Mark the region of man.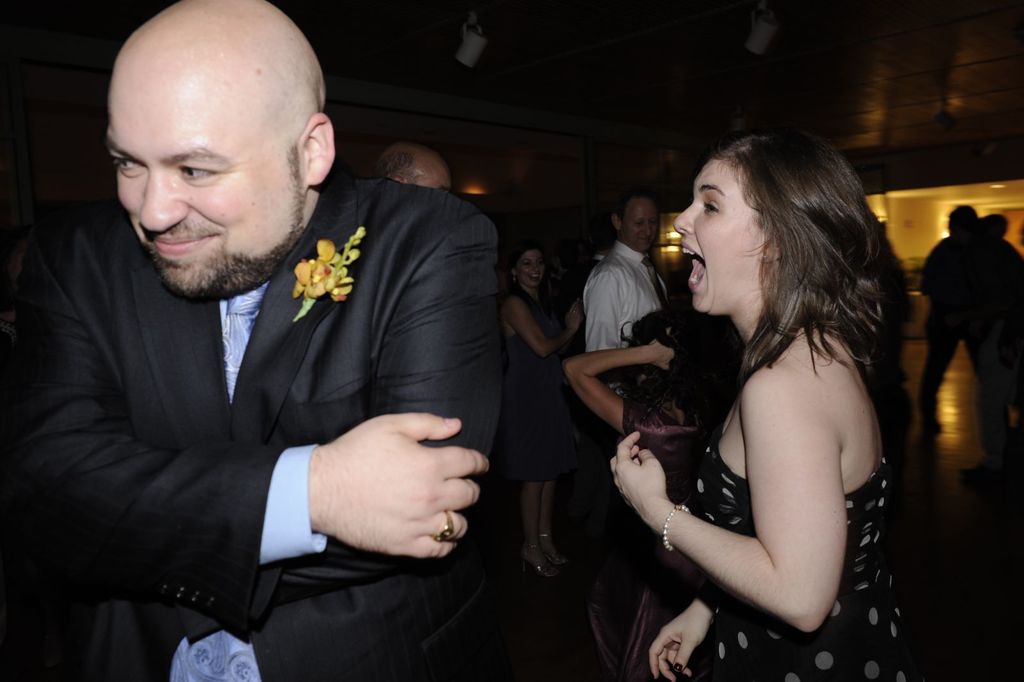
Region: 589, 197, 679, 393.
